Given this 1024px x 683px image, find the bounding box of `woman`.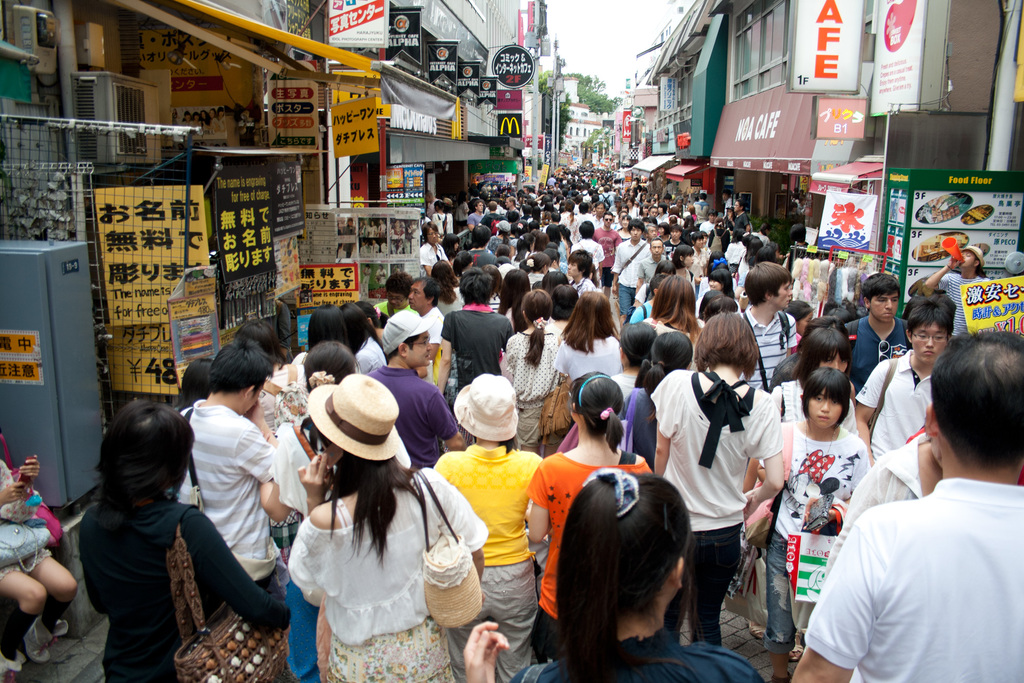
x1=648, y1=312, x2=785, y2=643.
